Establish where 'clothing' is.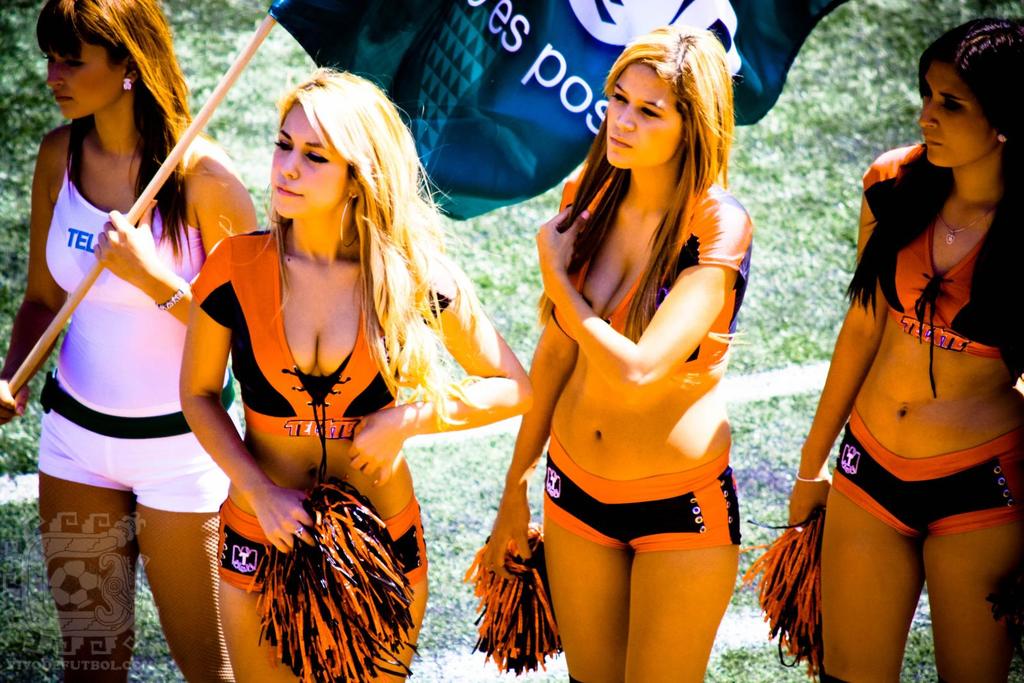
Established at 177, 198, 459, 635.
